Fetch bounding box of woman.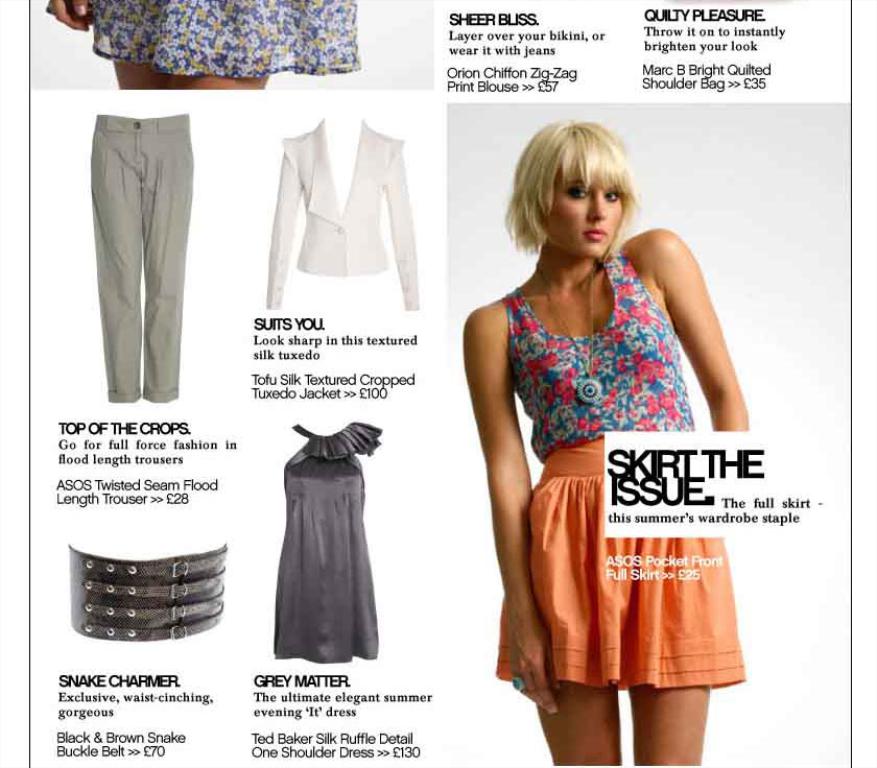
Bbox: x1=469 y1=121 x2=744 y2=762.
